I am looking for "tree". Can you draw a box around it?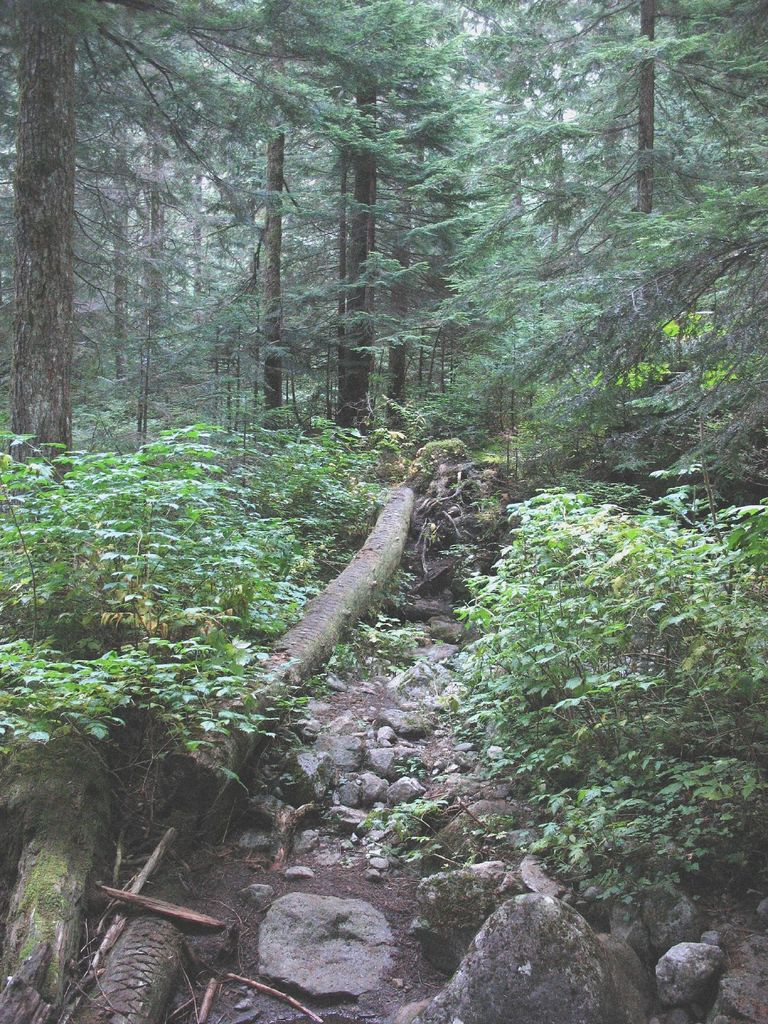
Sure, the bounding box is box(310, 0, 437, 478).
